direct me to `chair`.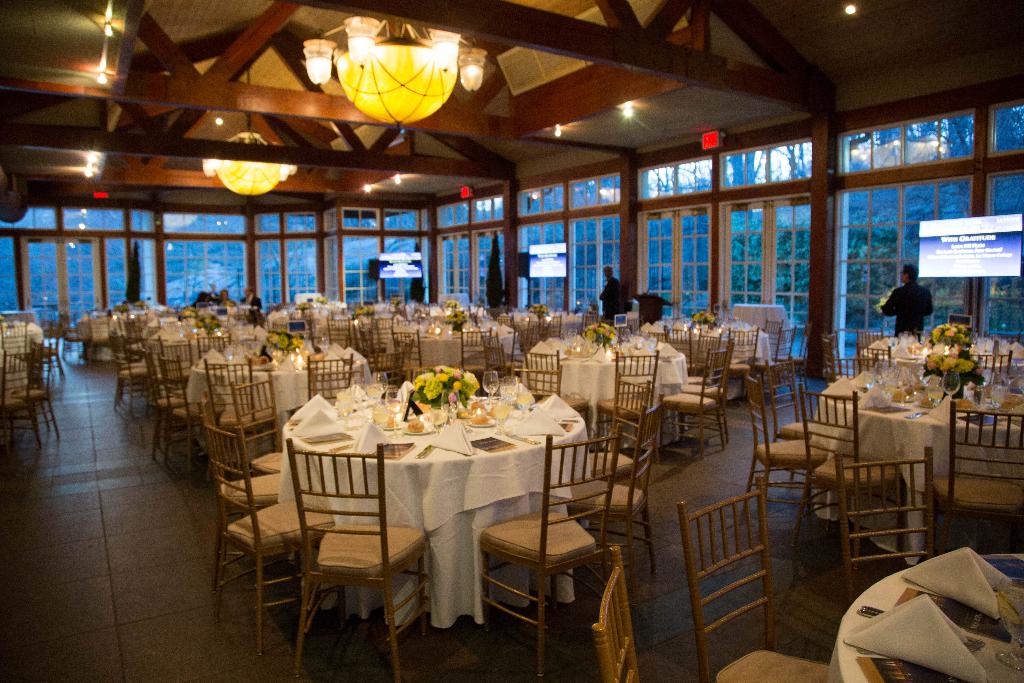
Direction: locate(365, 318, 397, 342).
